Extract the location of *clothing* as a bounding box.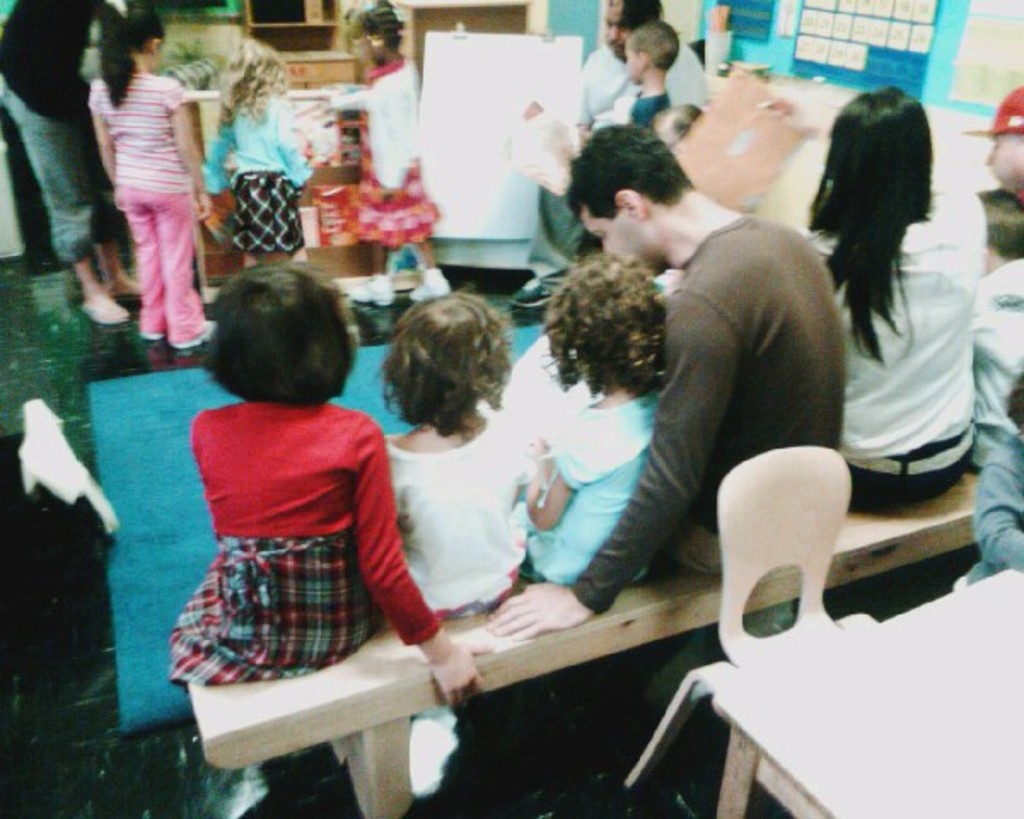
{"left": 357, "top": 413, "right": 541, "bottom": 628}.
